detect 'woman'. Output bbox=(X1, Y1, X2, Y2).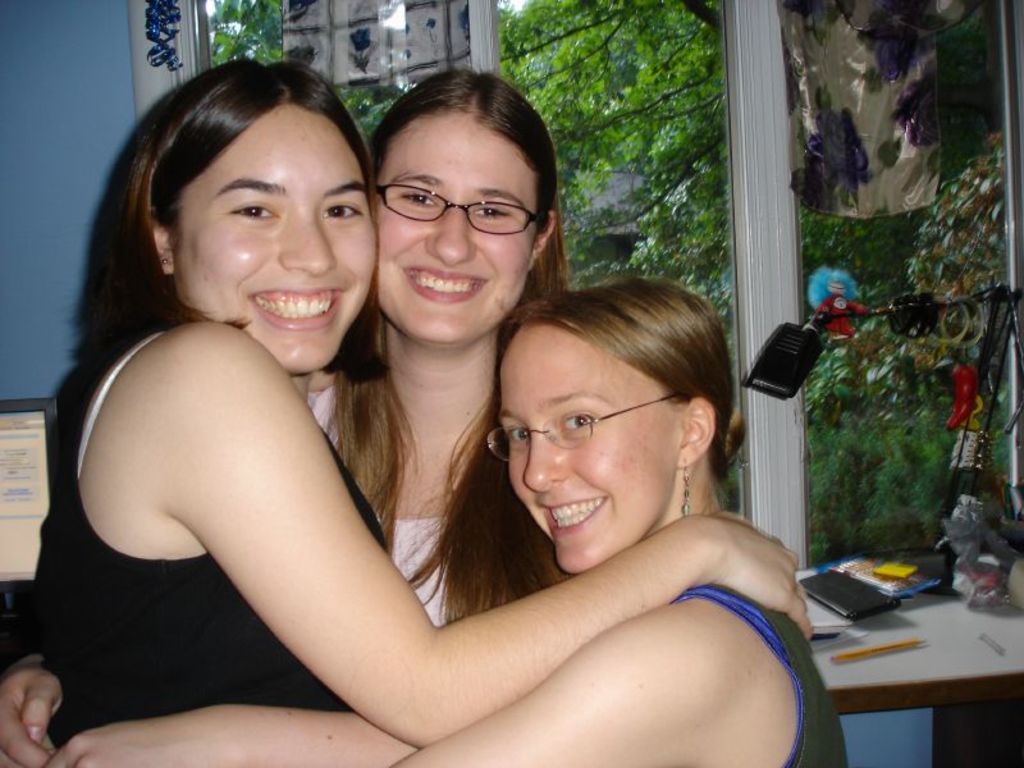
bbox=(0, 61, 577, 767).
